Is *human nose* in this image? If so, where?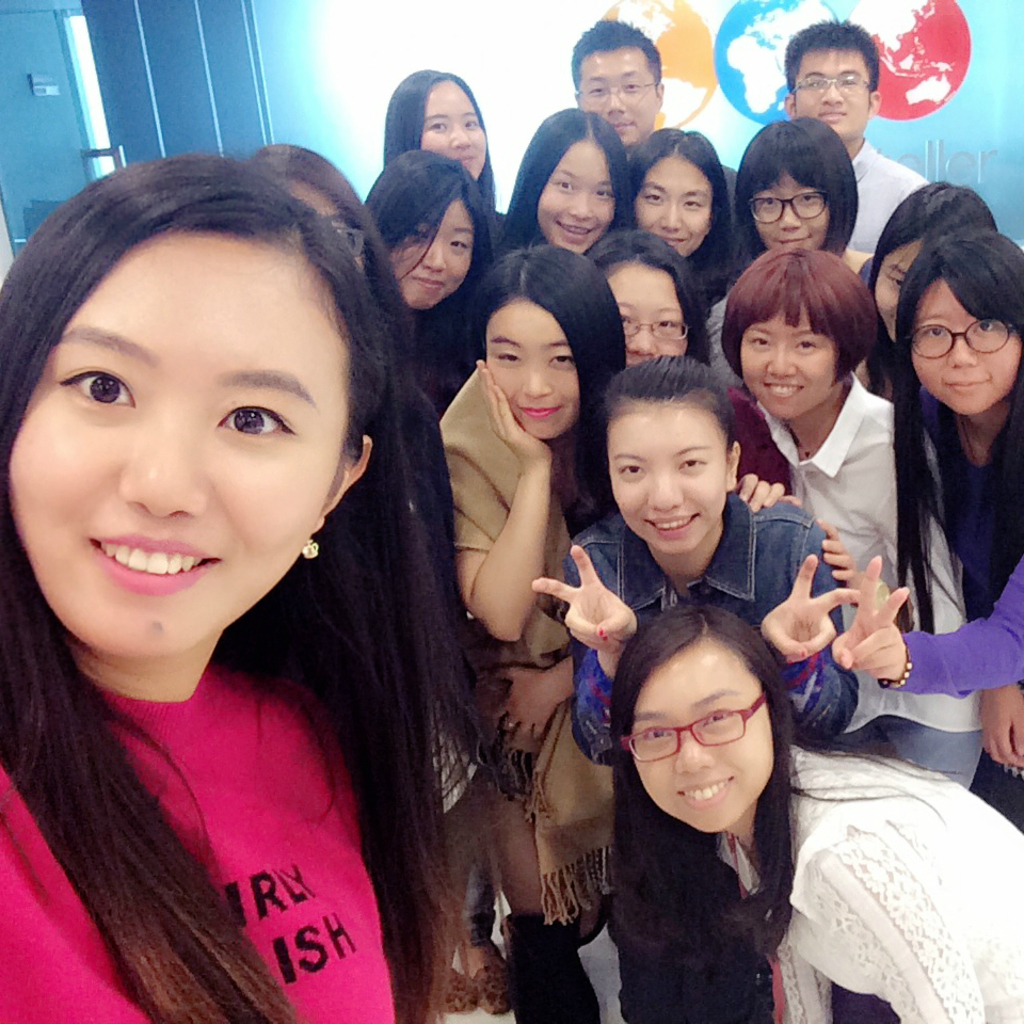
Yes, at (left=519, top=357, right=551, bottom=403).
